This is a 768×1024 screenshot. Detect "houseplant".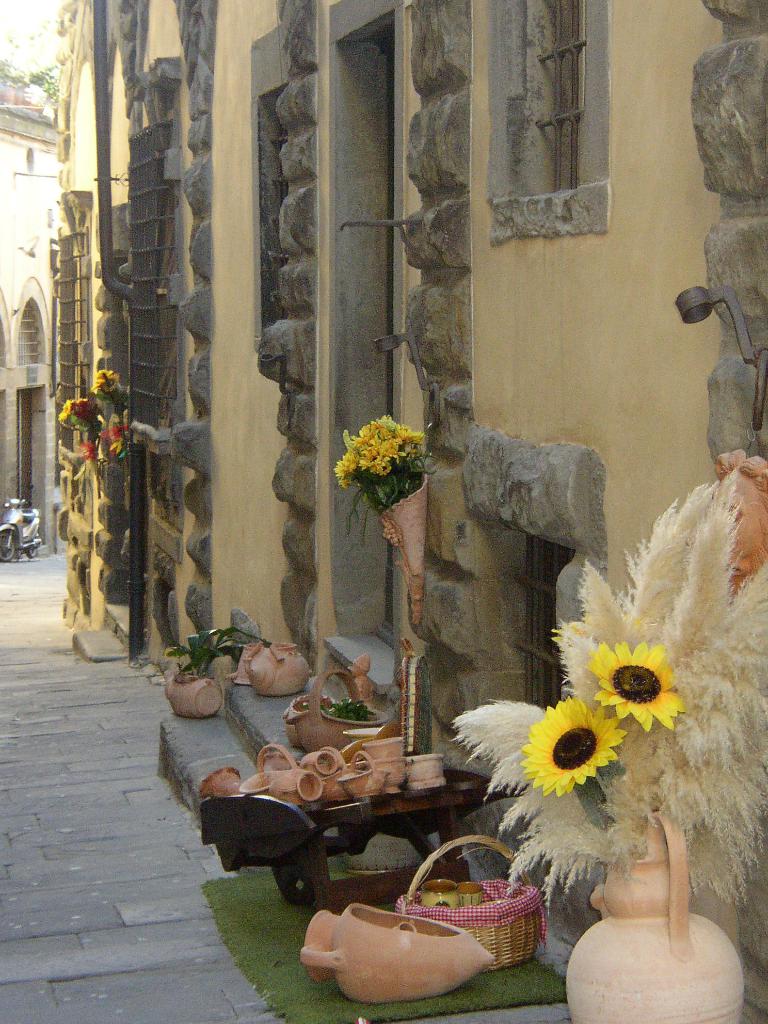
x1=49, y1=357, x2=180, y2=659.
